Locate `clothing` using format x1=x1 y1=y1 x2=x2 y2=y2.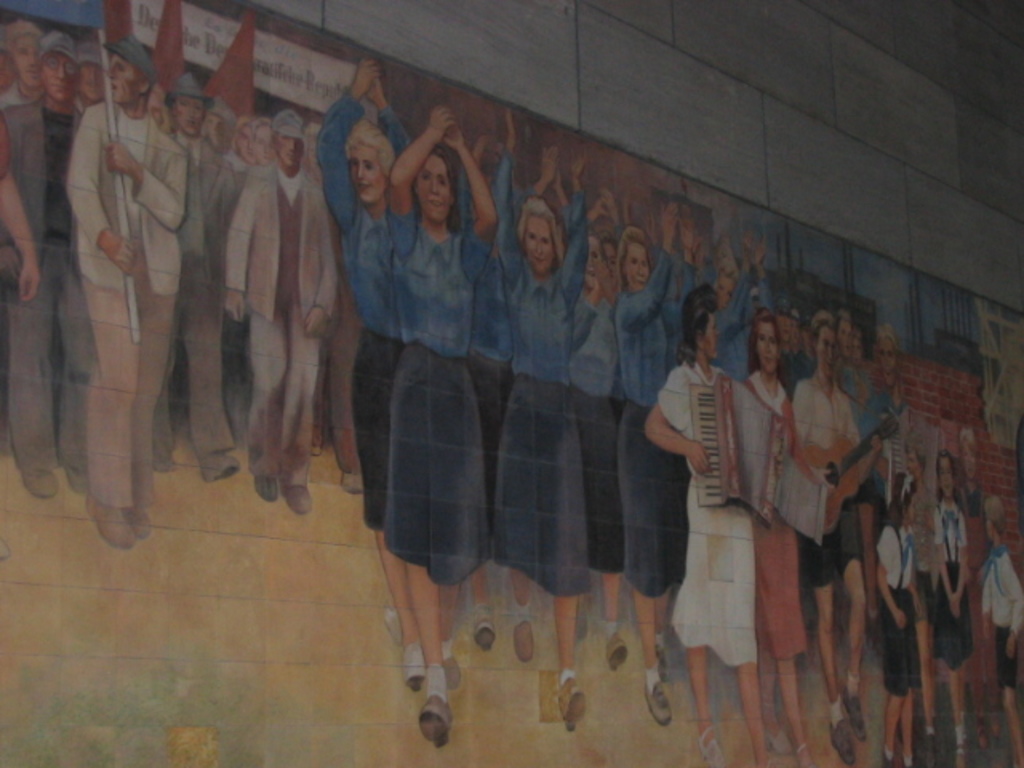
x1=867 y1=531 x2=925 y2=698.
